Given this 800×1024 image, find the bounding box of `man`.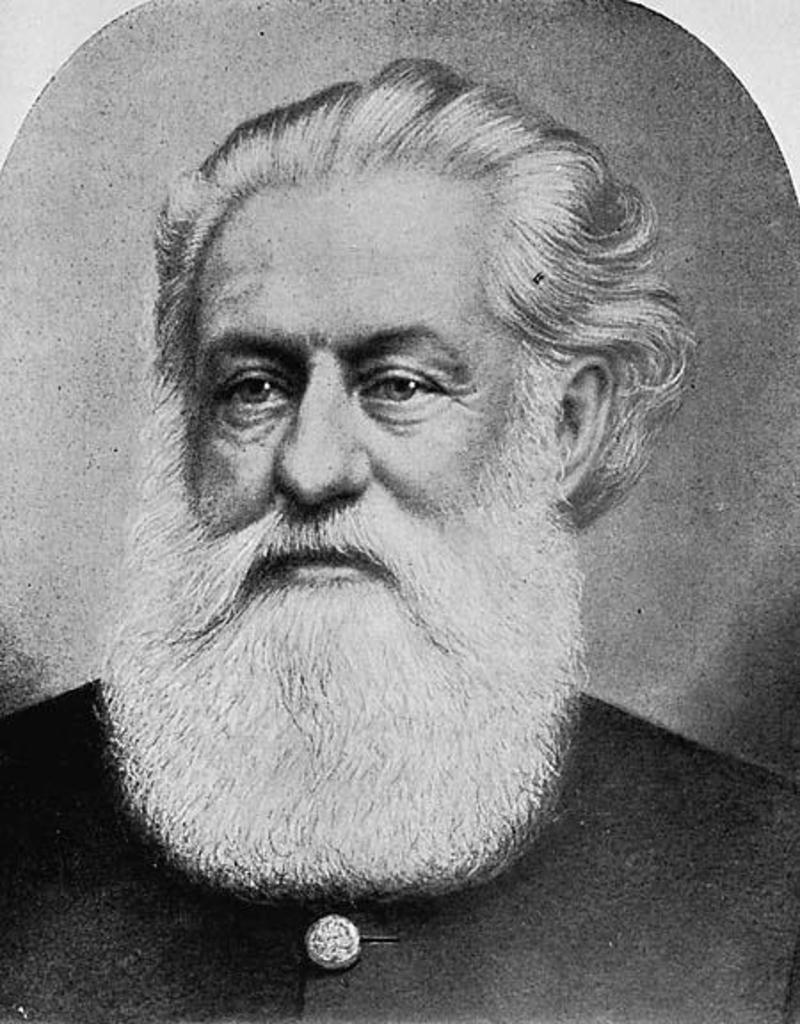
(0, 36, 793, 948).
